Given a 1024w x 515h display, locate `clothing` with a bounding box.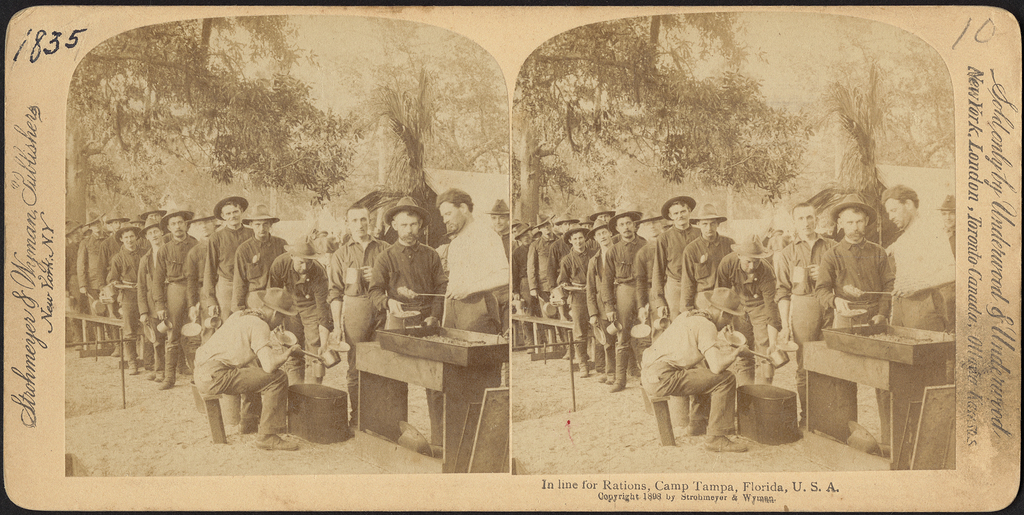
Located: bbox(719, 245, 792, 381).
